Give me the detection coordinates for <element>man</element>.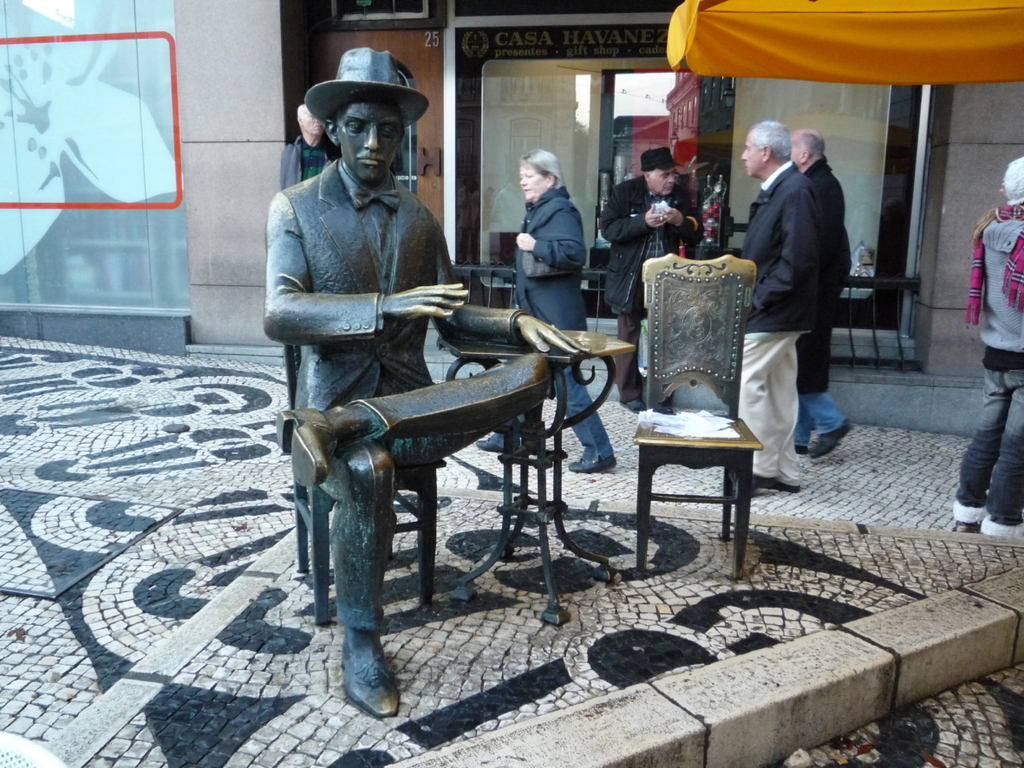
[284,101,346,192].
